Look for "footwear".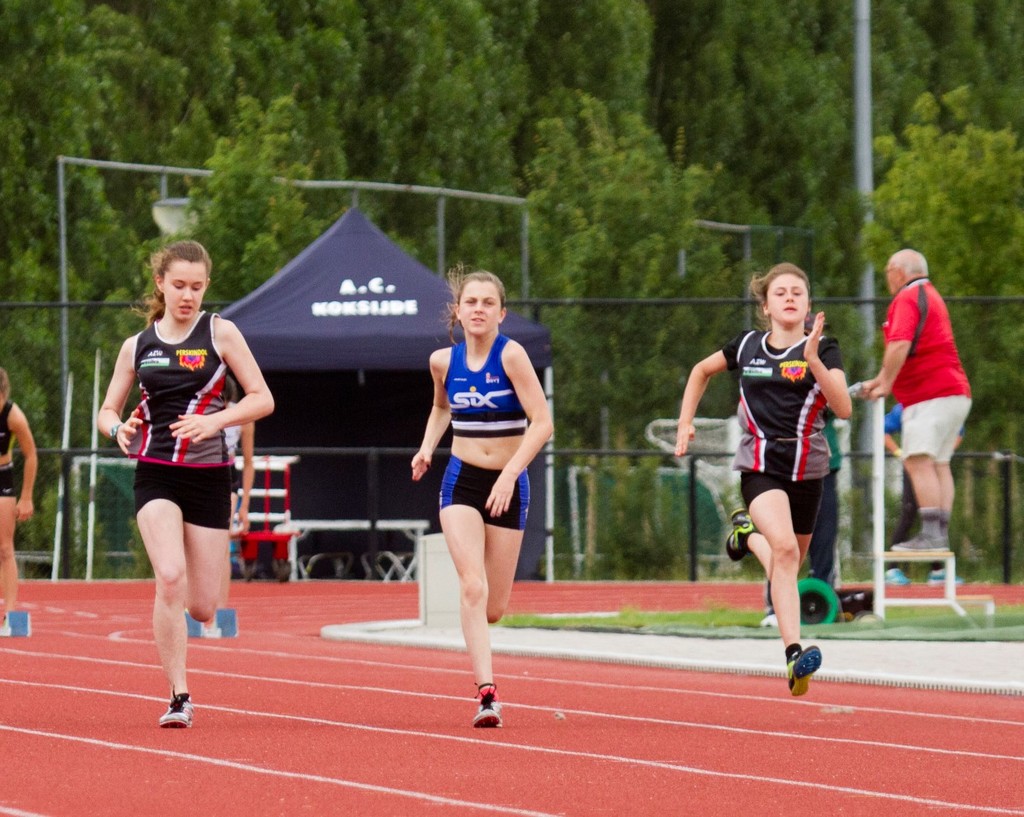
Found: x1=928, y1=566, x2=952, y2=584.
